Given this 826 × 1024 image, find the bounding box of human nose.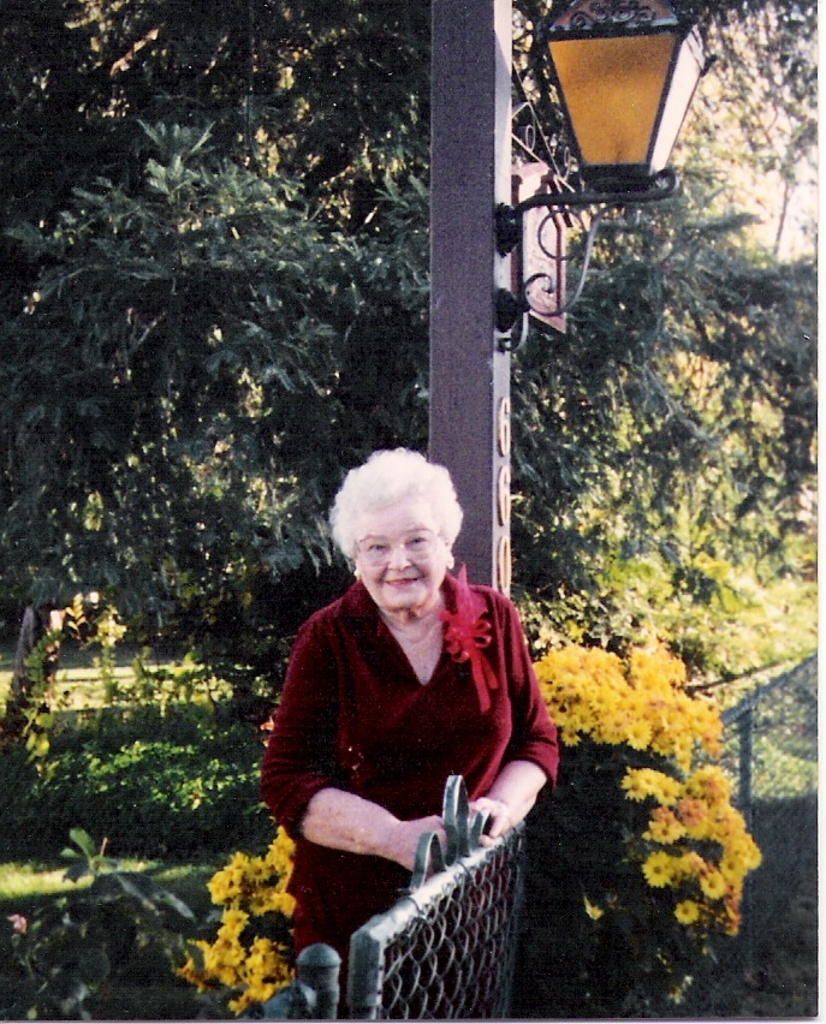
x1=385 y1=544 x2=410 y2=568.
